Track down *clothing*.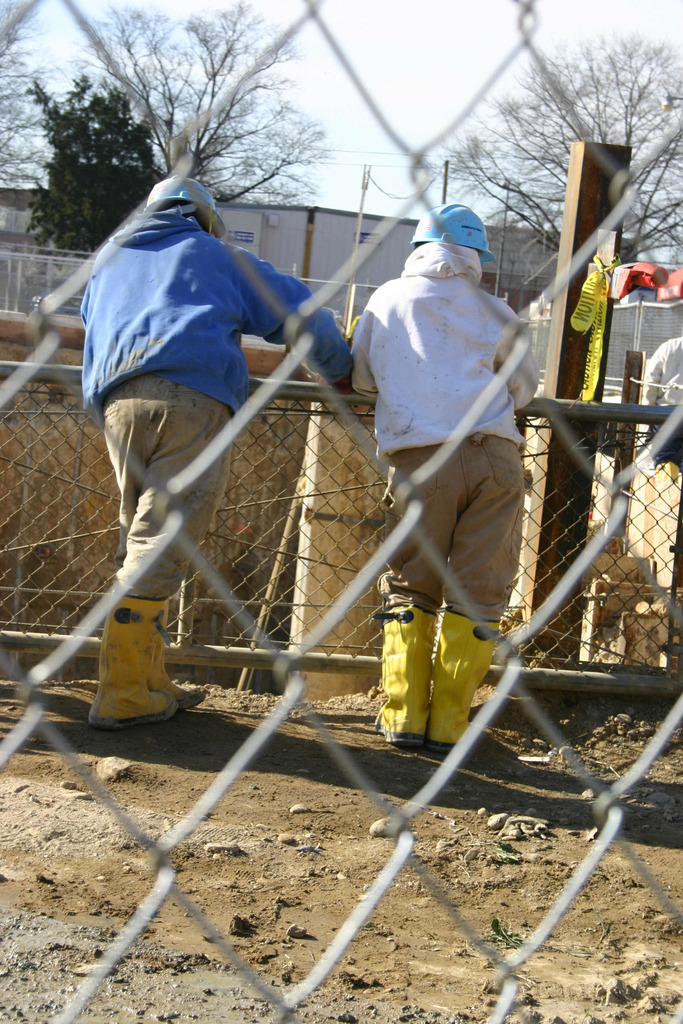
Tracked to <bbox>352, 188, 554, 669</bbox>.
